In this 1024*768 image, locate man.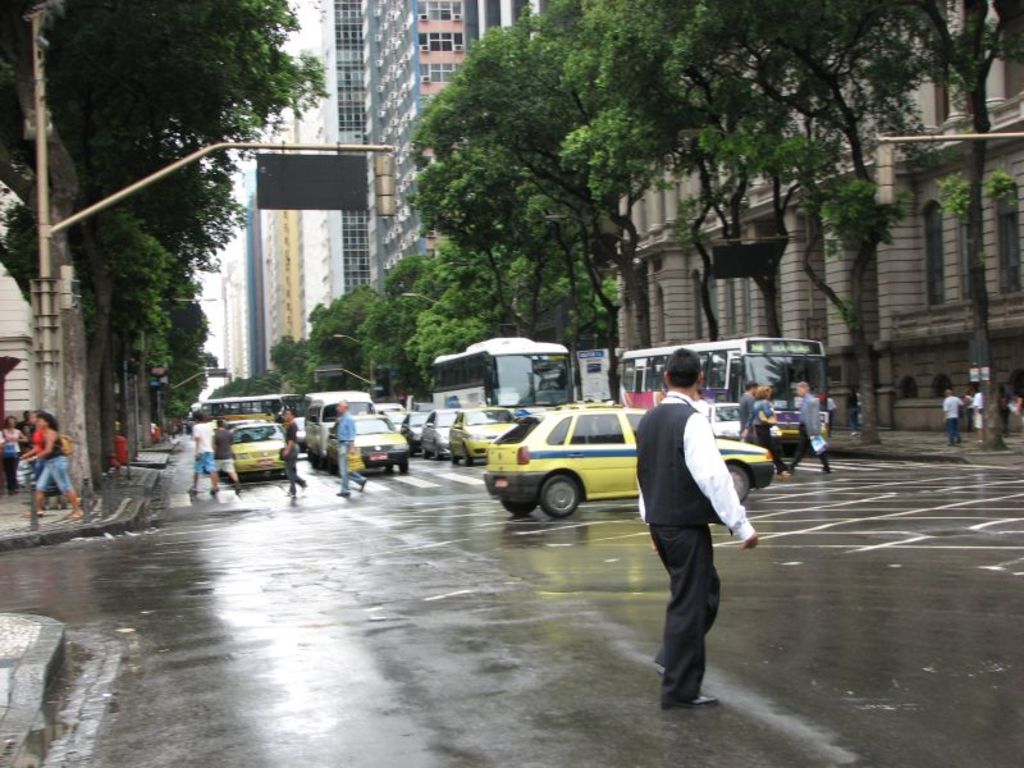
Bounding box: <box>740,378,767,442</box>.
